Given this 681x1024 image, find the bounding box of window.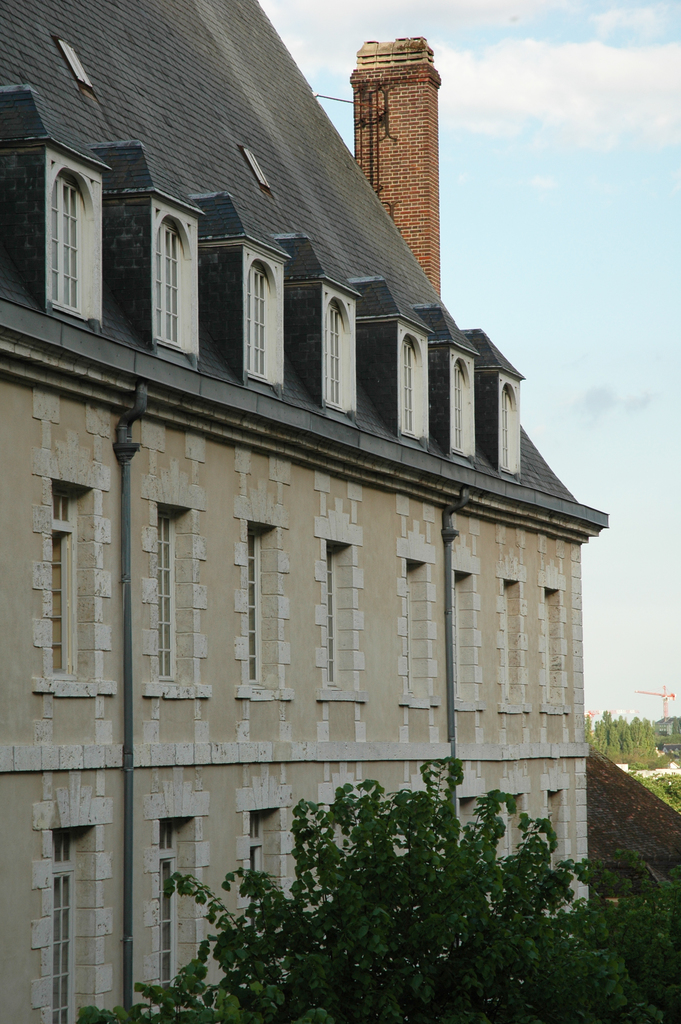
399,536,441,707.
